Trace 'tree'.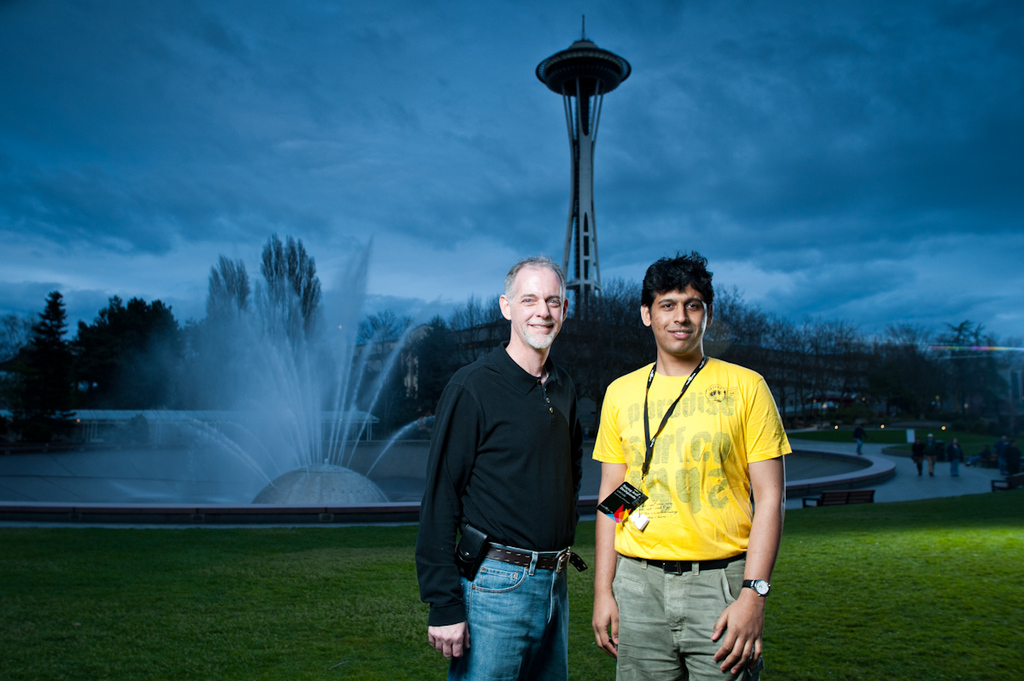
Traced to bbox=[359, 313, 417, 350].
